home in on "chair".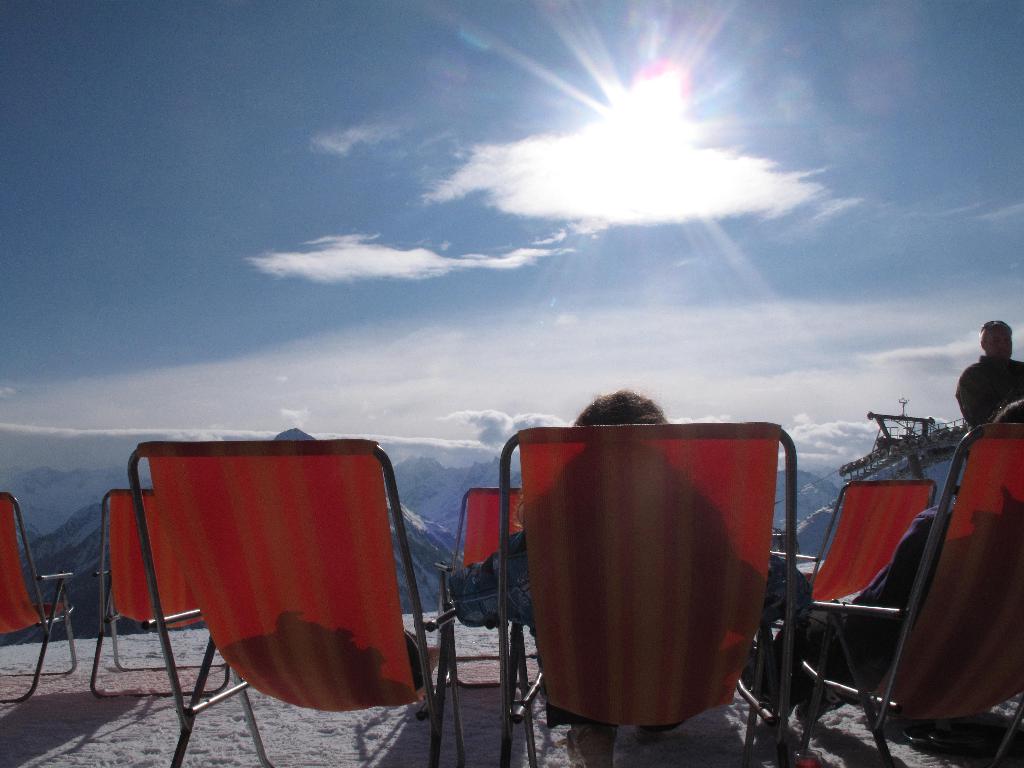
Homed in at <bbox>436, 488, 541, 691</bbox>.
